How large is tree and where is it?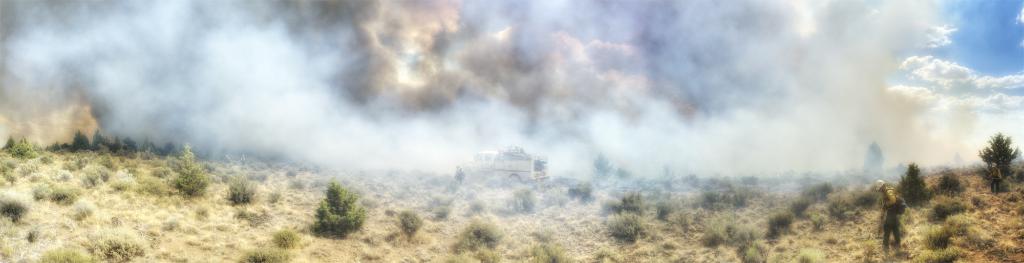
Bounding box: l=449, t=208, r=505, b=248.
